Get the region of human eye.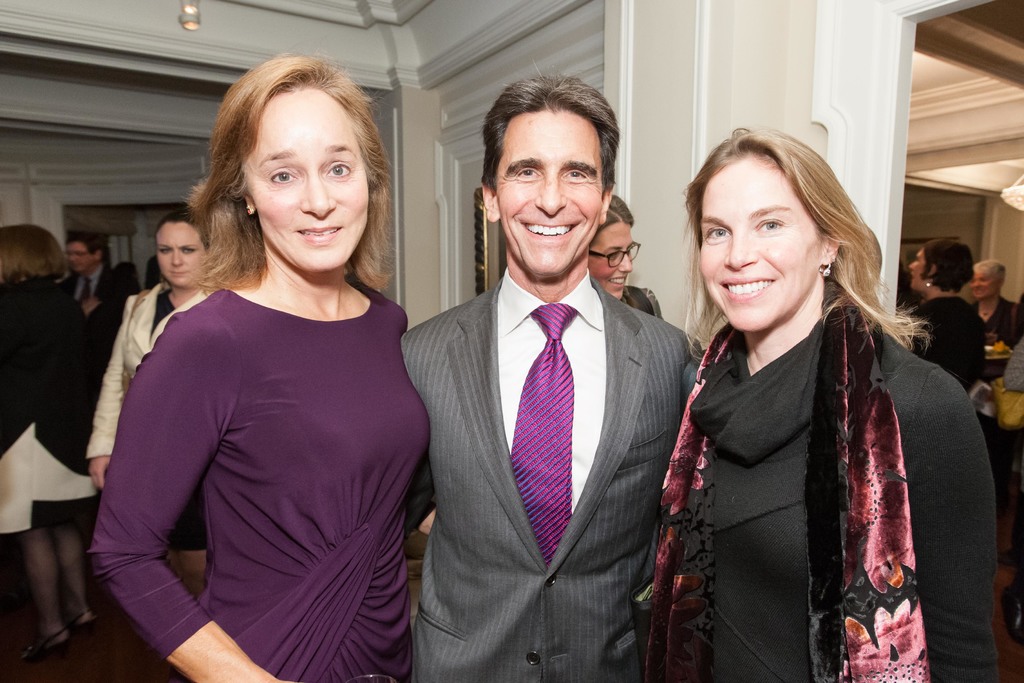
l=321, t=158, r=353, b=180.
